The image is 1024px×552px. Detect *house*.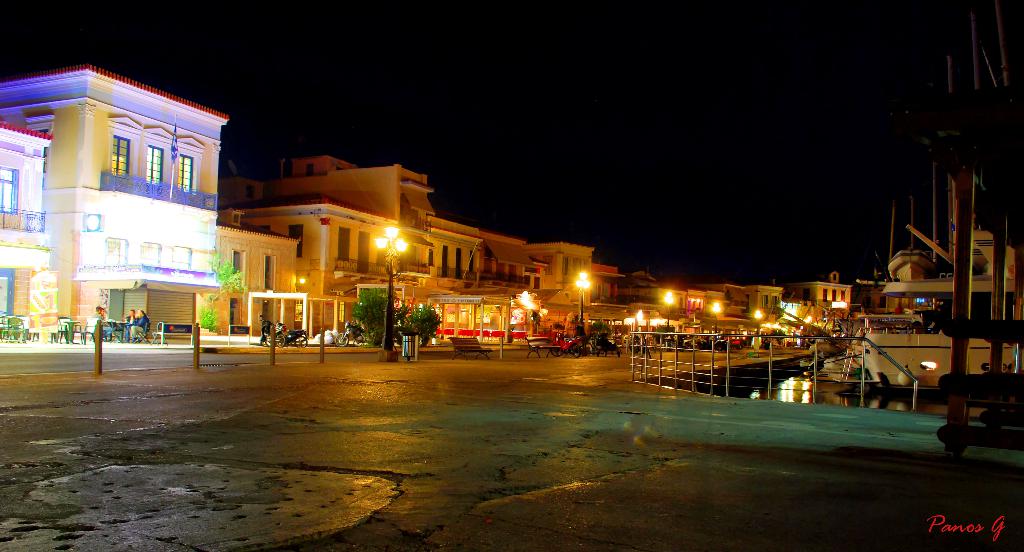
Detection: <box>855,277,884,339</box>.
